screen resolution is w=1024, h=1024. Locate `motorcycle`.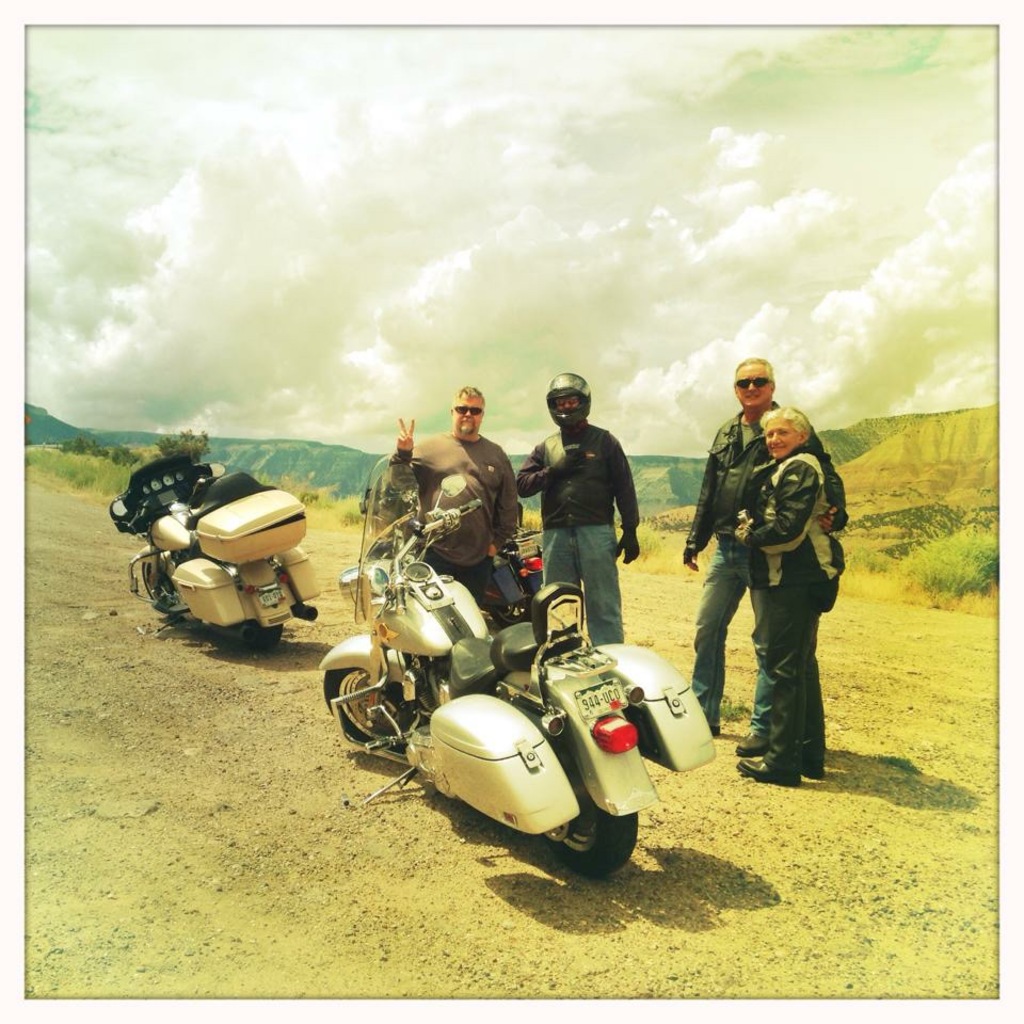
l=498, t=503, r=543, b=595.
